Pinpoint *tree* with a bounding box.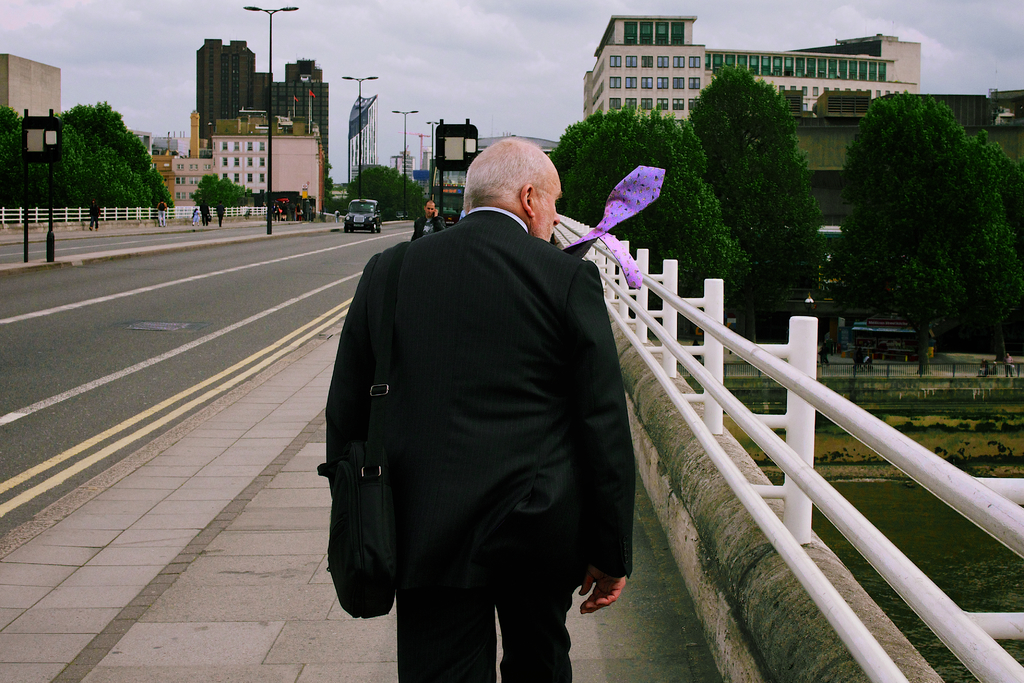
bbox(967, 127, 1023, 359).
